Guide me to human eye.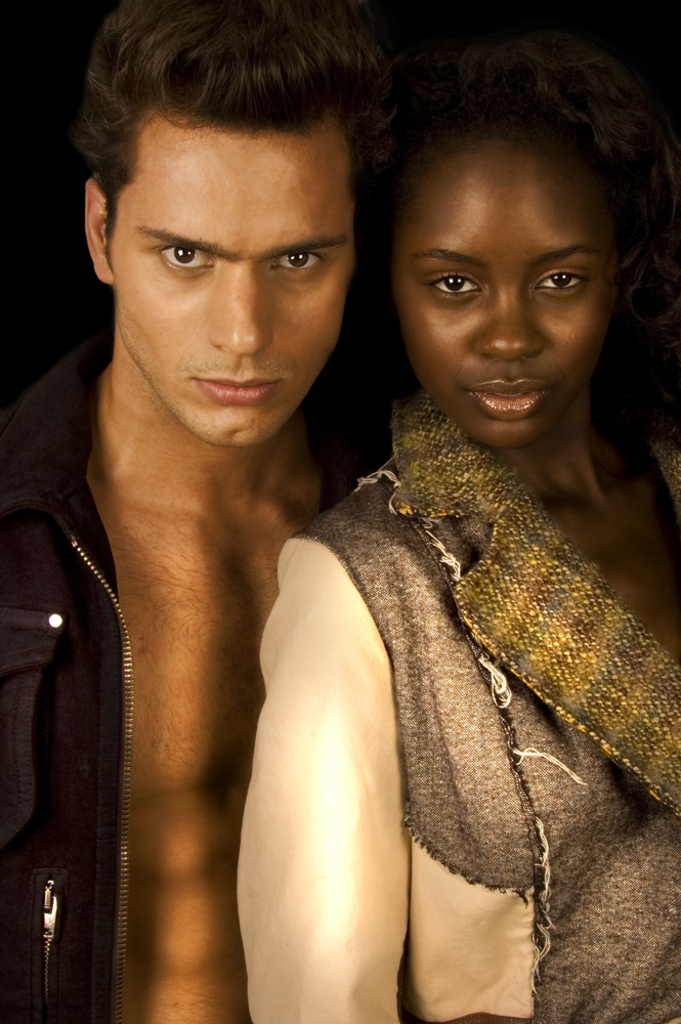
Guidance: x1=421, y1=262, x2=484, y2=308.
